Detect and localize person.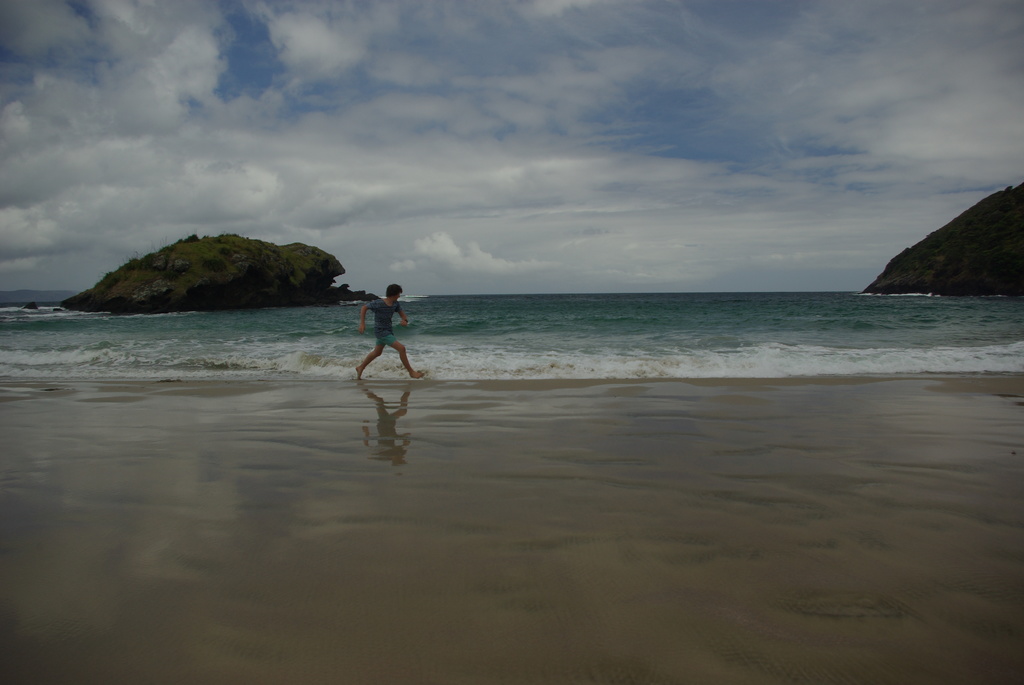
Localized at [355,282,428,387].
